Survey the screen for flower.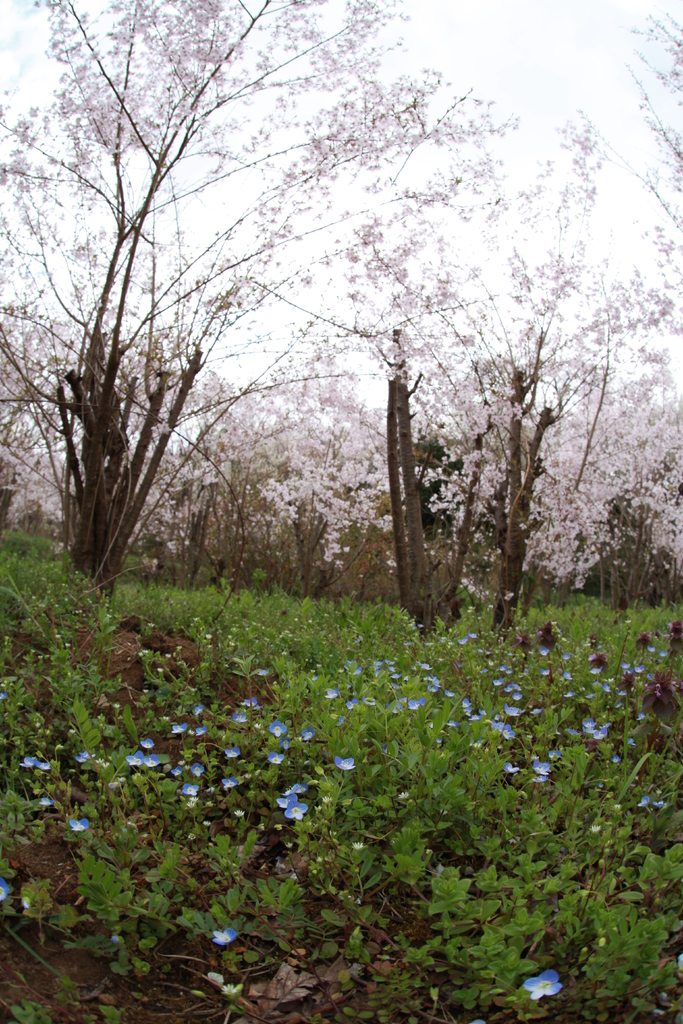
Survey found: BBox(301, 729, 315, 746).
